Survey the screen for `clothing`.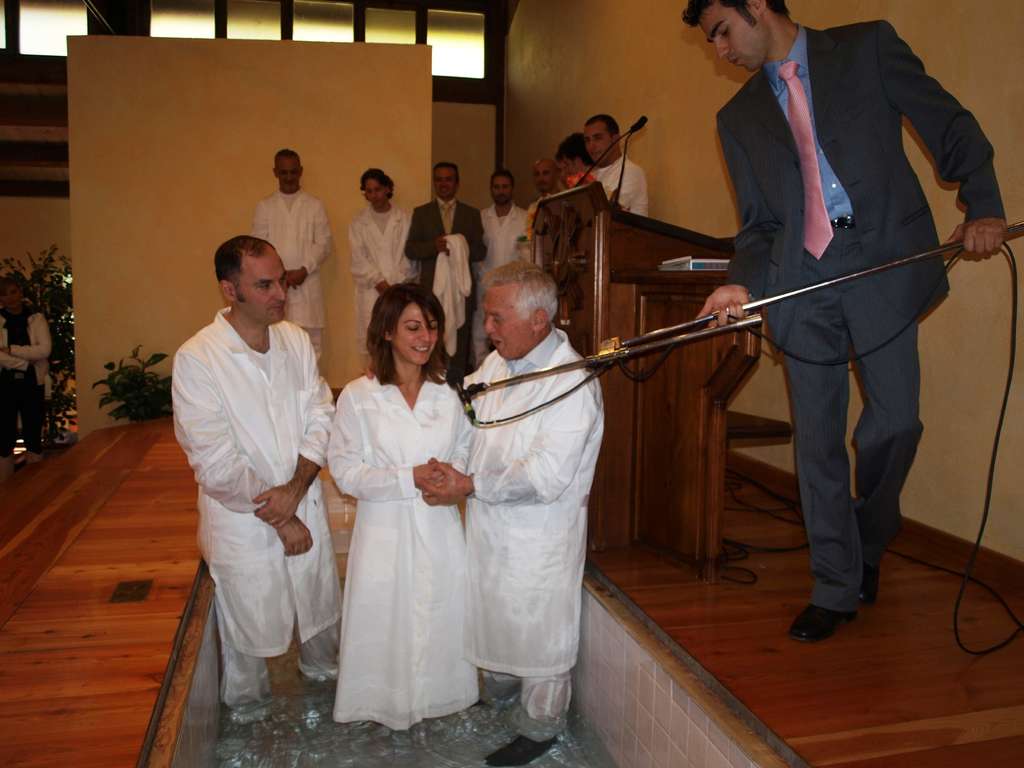
Survey found: [x1=566, y1=161, x2=595, y2=183].
